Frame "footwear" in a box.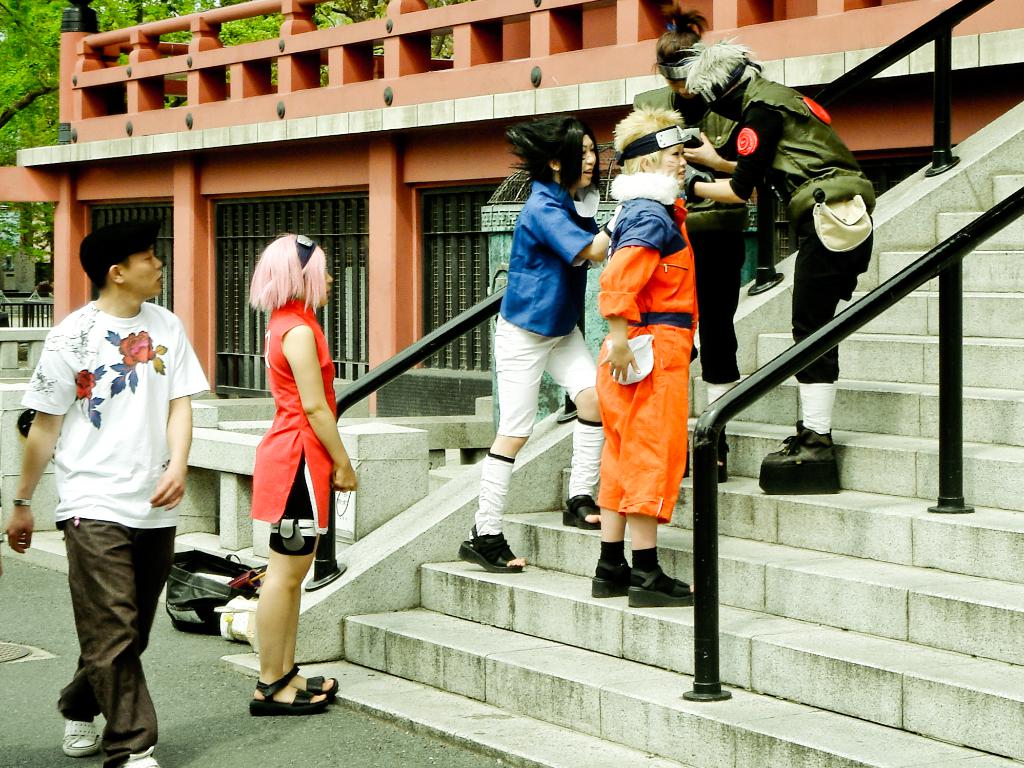
BBox(758, 421, 838, 484).
